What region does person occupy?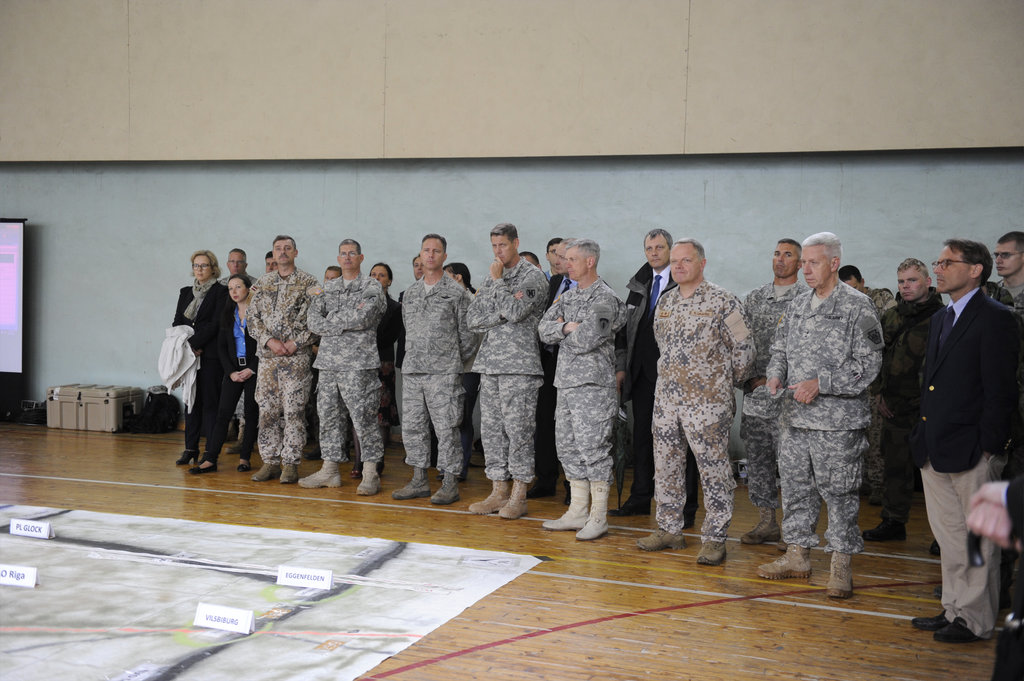
(x1=906, y1=232, x2=1023, y2=653).
